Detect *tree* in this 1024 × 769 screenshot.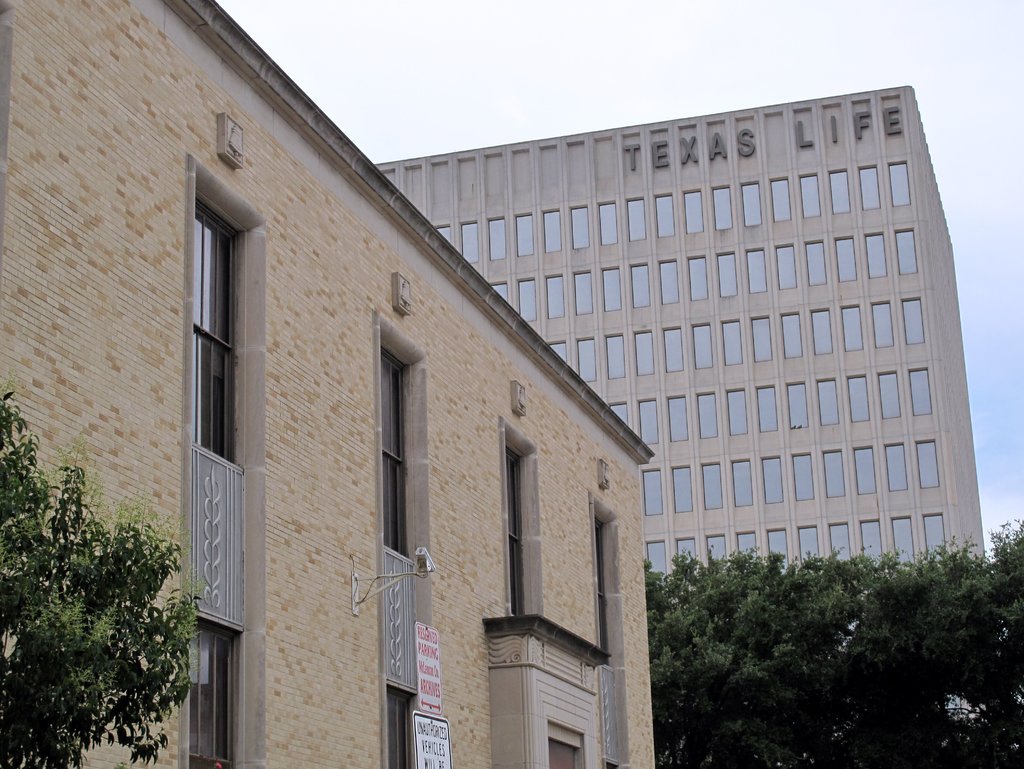
Detection: 0/389/193/768.
